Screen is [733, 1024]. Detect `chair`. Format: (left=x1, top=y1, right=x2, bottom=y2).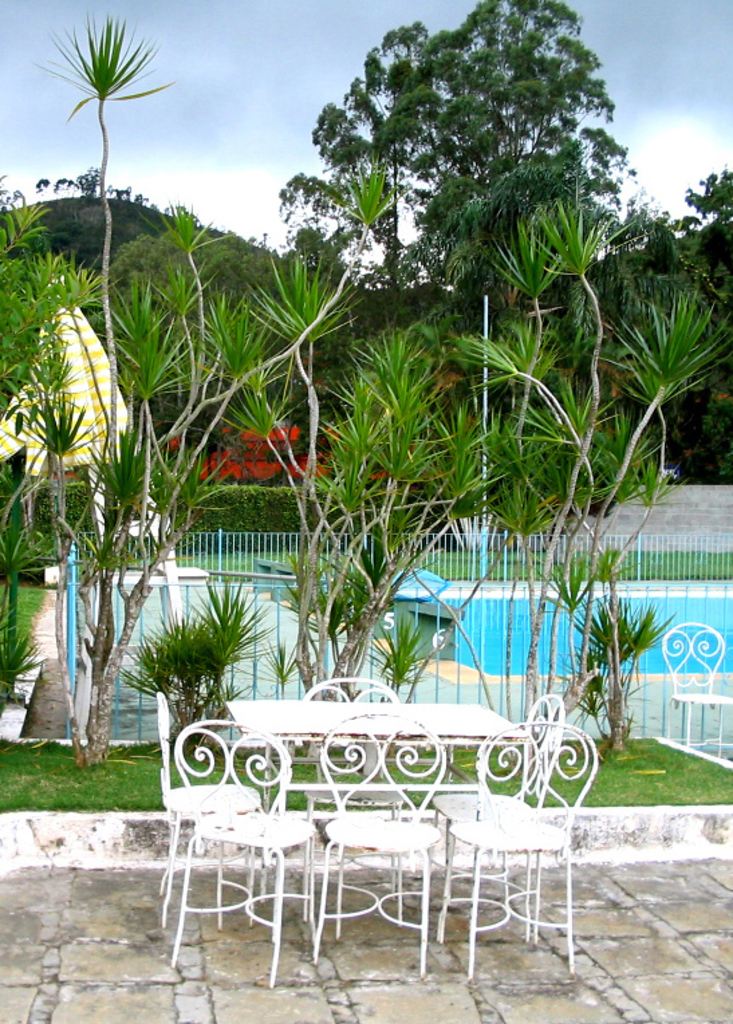
(left=429, top=714, right=595, bottom=985).
